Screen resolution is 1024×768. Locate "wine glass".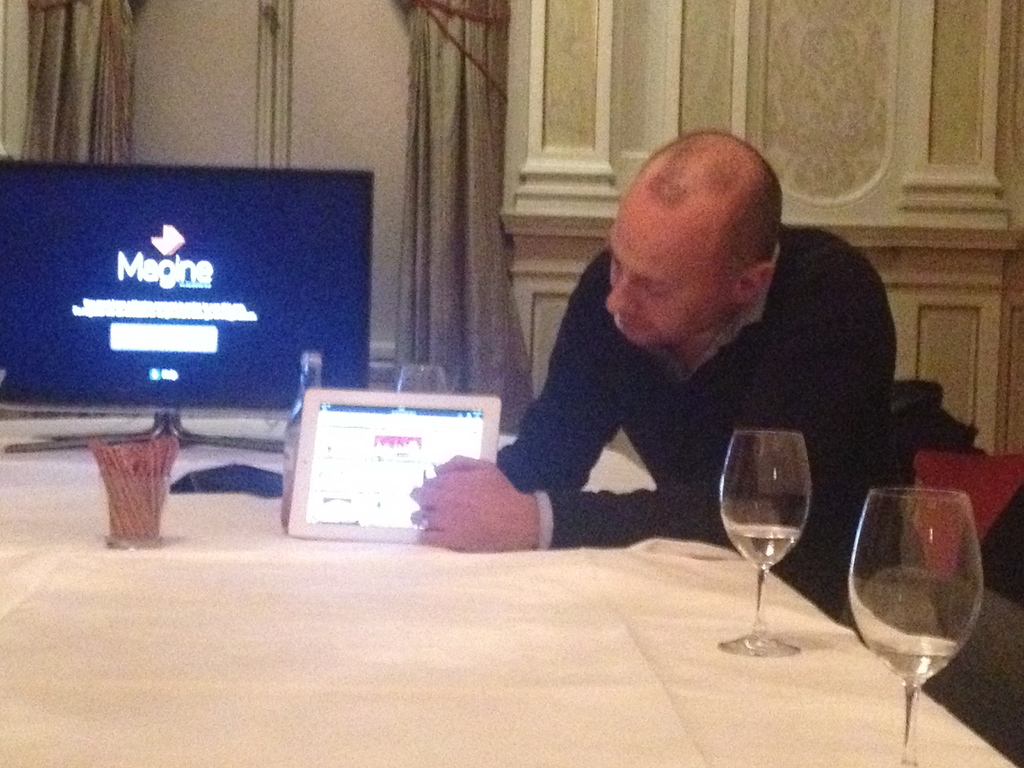
849:490:982:767.
